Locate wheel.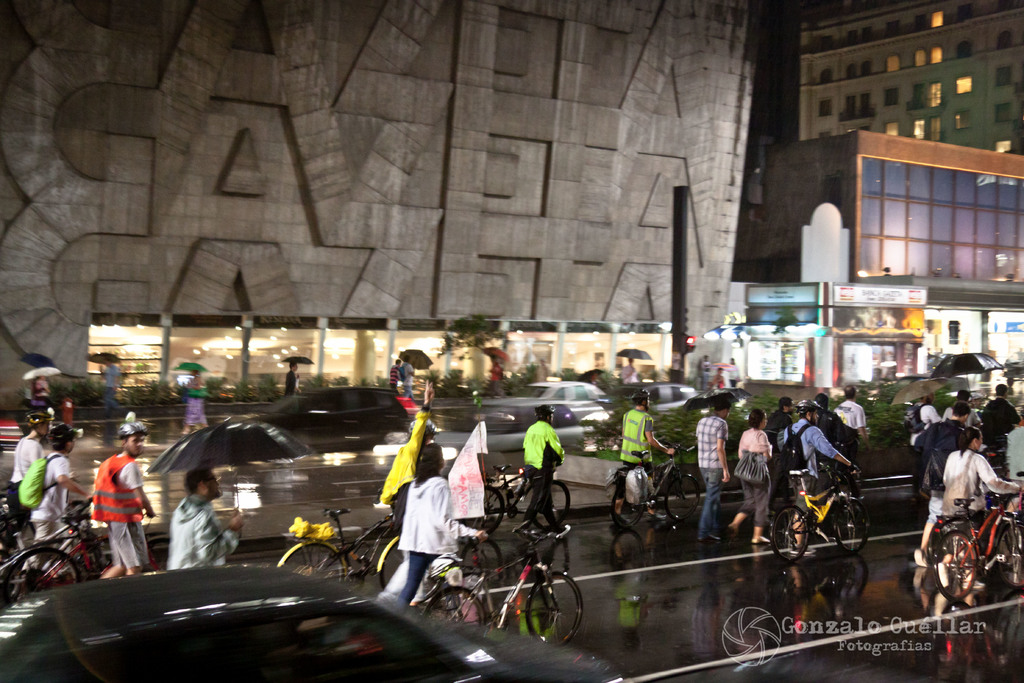
Bounding box: [x1=612, y1=483, x2=643, y2=528].
